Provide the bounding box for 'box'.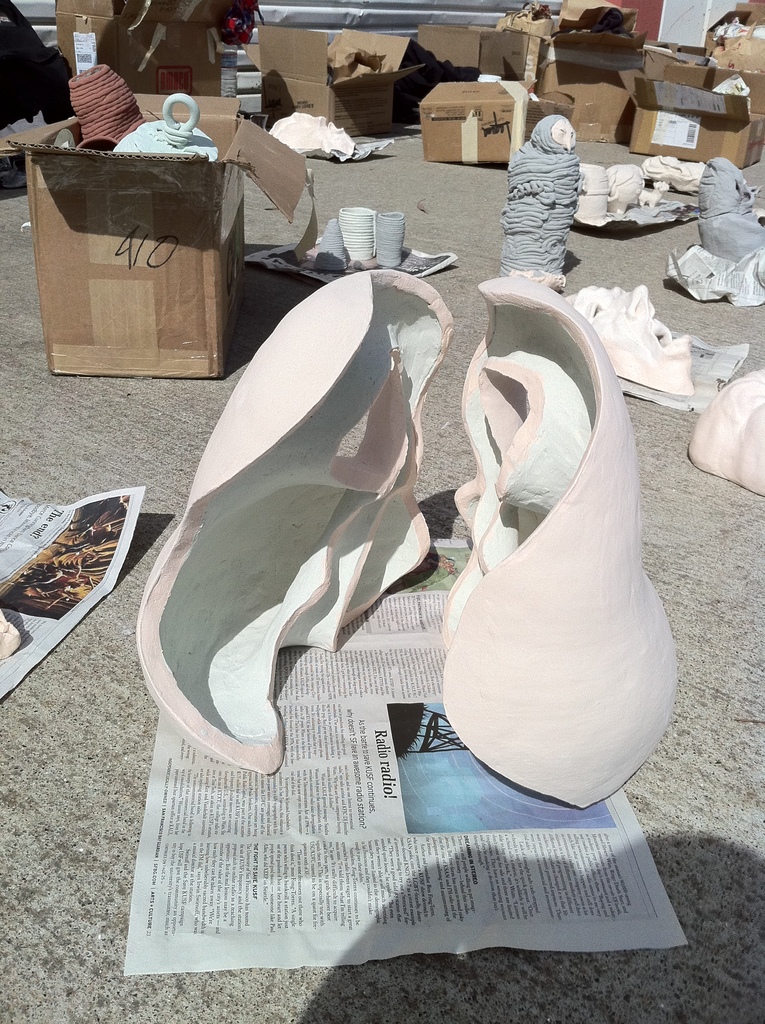
Rect(414, 25, 541, 72).
